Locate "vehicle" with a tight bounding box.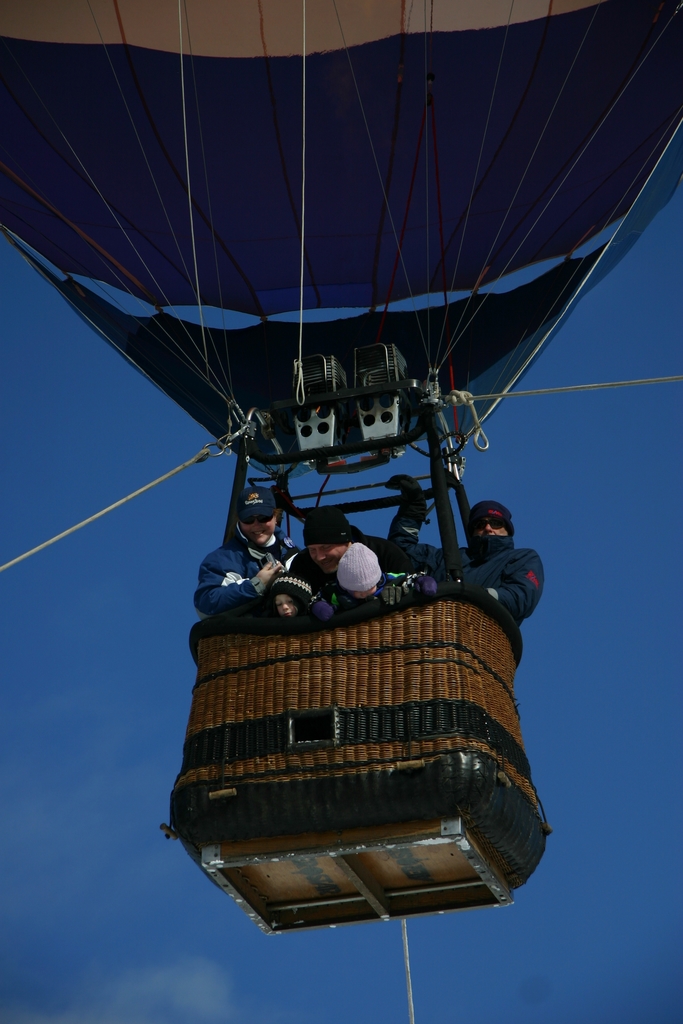
bbox(0, 0, 682, 938).
